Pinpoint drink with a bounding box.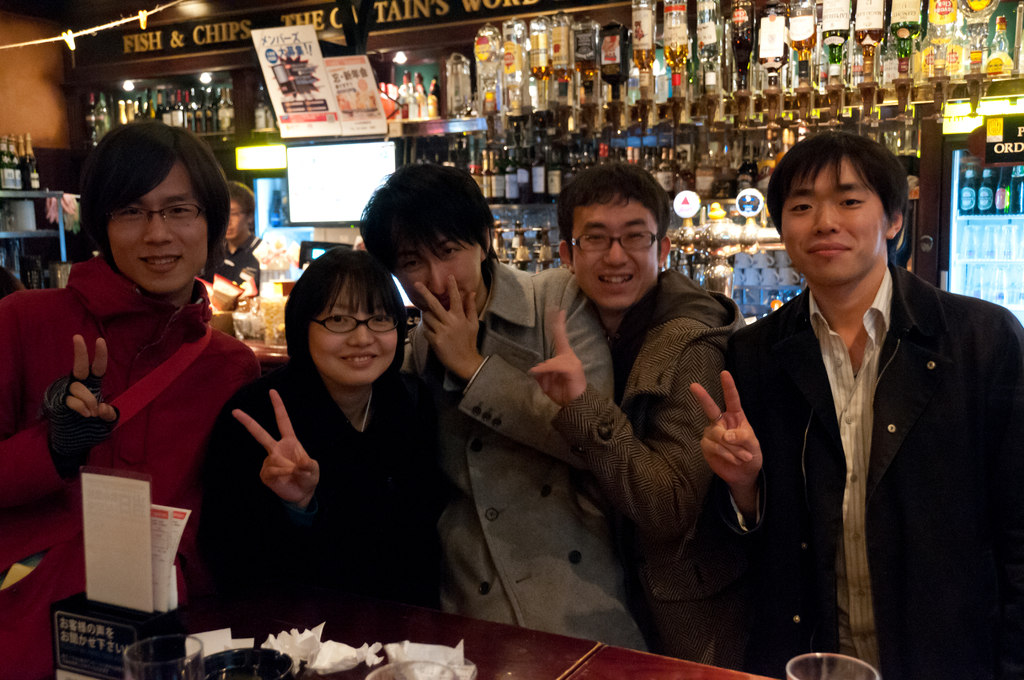
region(988, 265, 1008, 305).
